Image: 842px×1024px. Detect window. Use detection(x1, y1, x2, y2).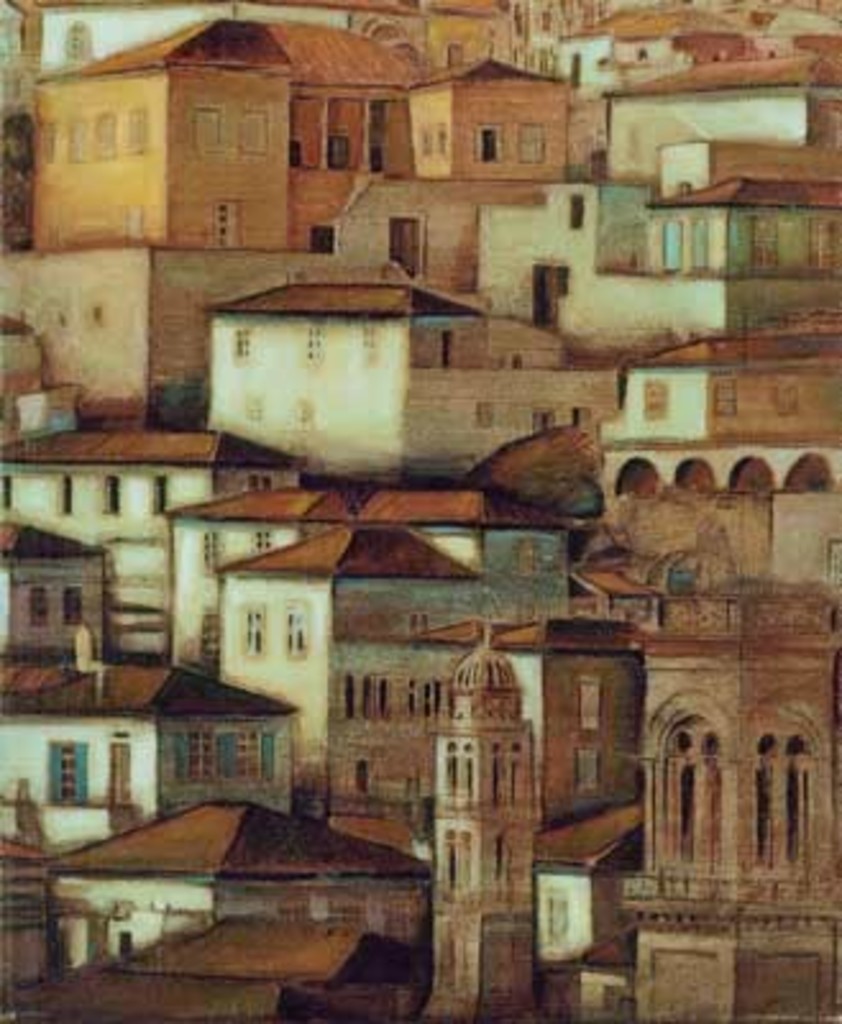
detection(64, 20, 95, 56).
